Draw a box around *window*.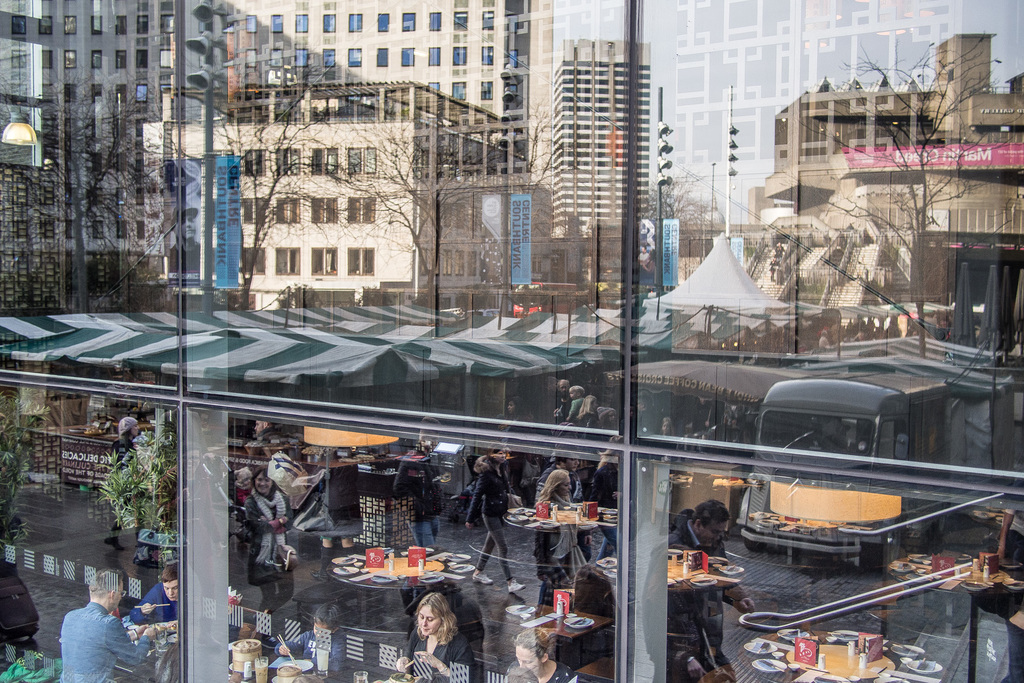
294,10,312,36.
